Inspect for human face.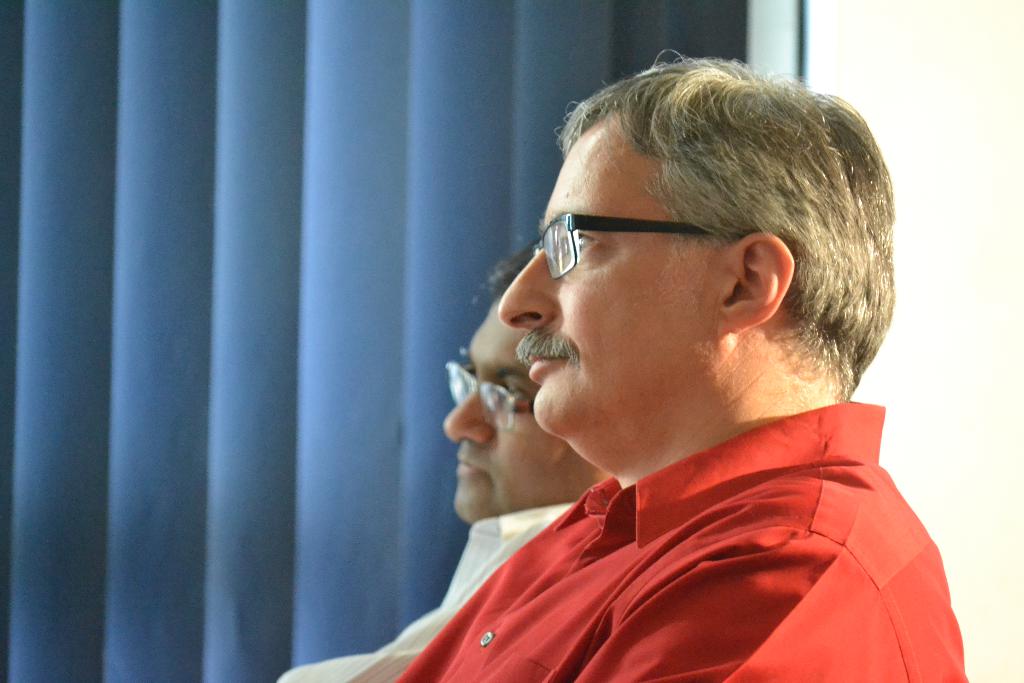
Inspection: <bbox>442, 289, 568, 539</bbox>.
